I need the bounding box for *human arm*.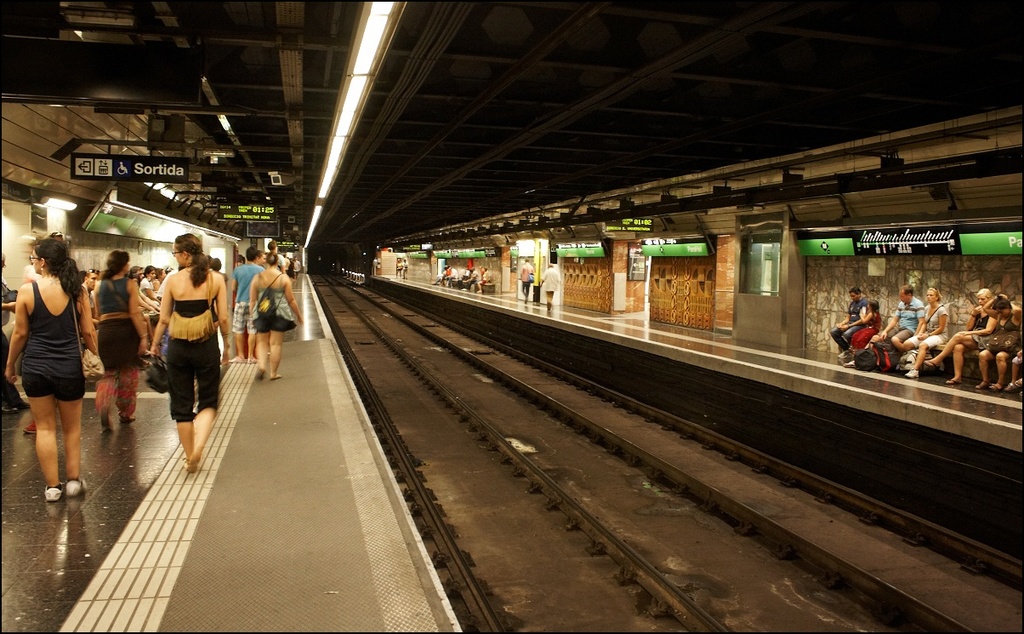
Here it is: crop(982, 291, 1004, 317).
